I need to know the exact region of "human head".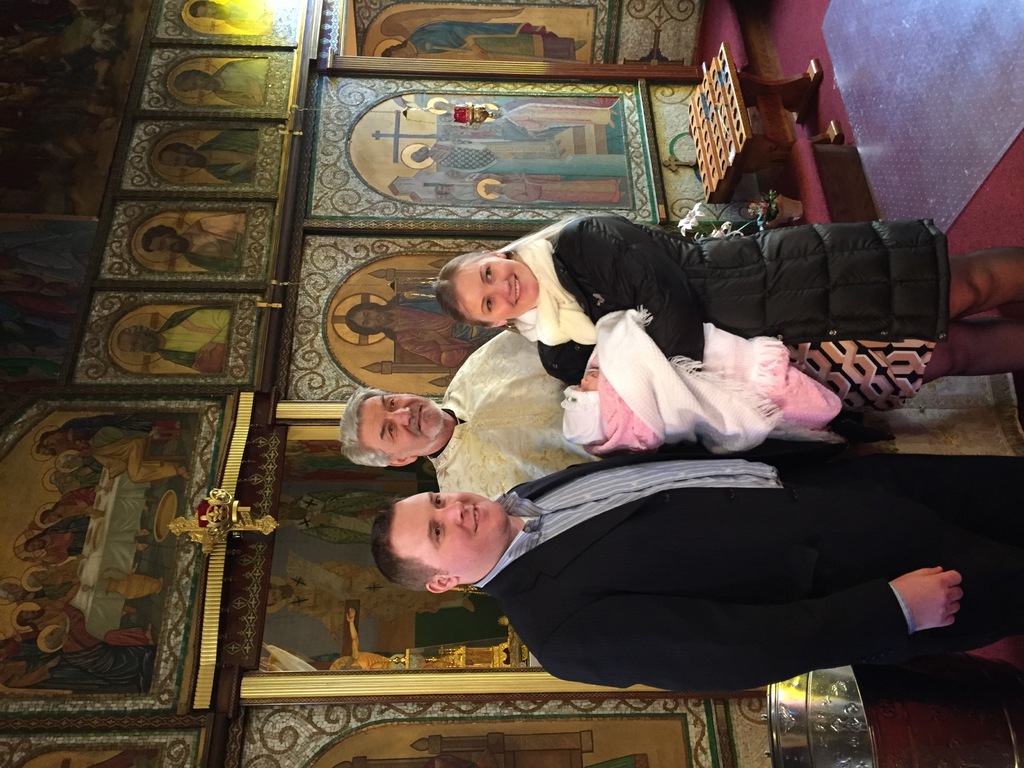
Region: box=[47, 468, 70, 483].
